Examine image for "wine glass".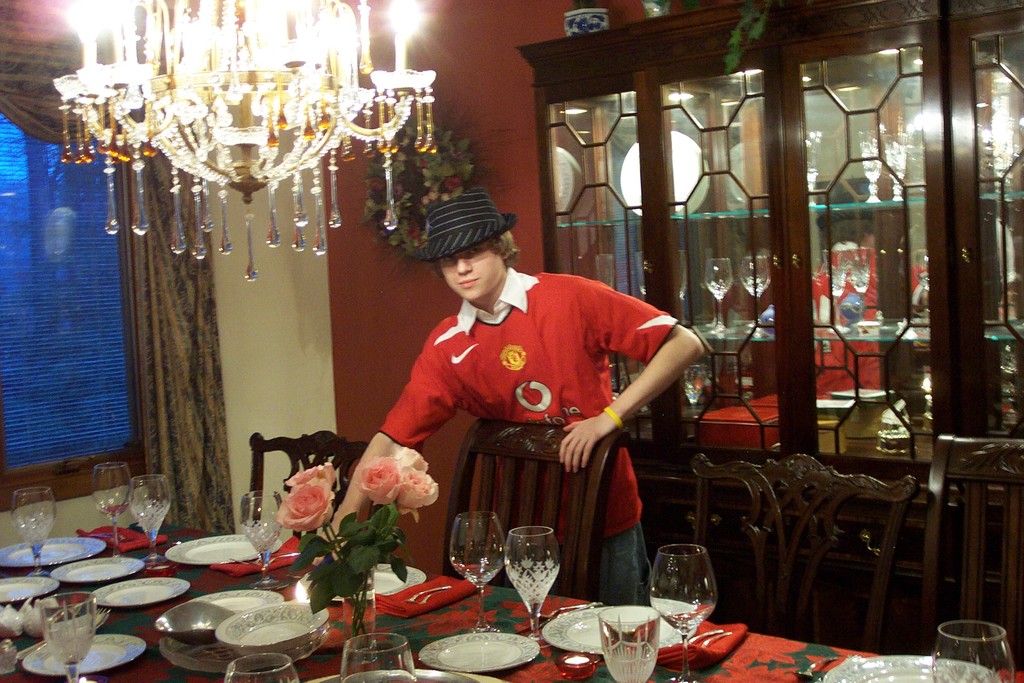
Examination result: pyautogui.locateOnScreen(38, 593, 93, 682).
